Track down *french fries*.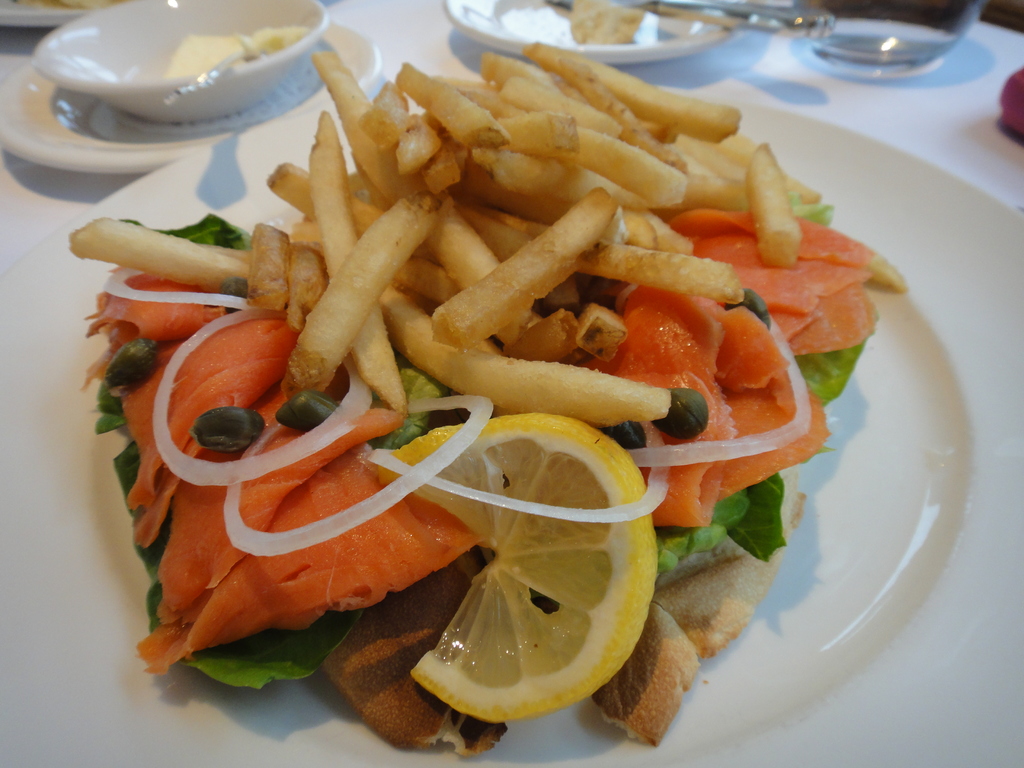
Tracked to select_region(360, 78, 421, 142).
